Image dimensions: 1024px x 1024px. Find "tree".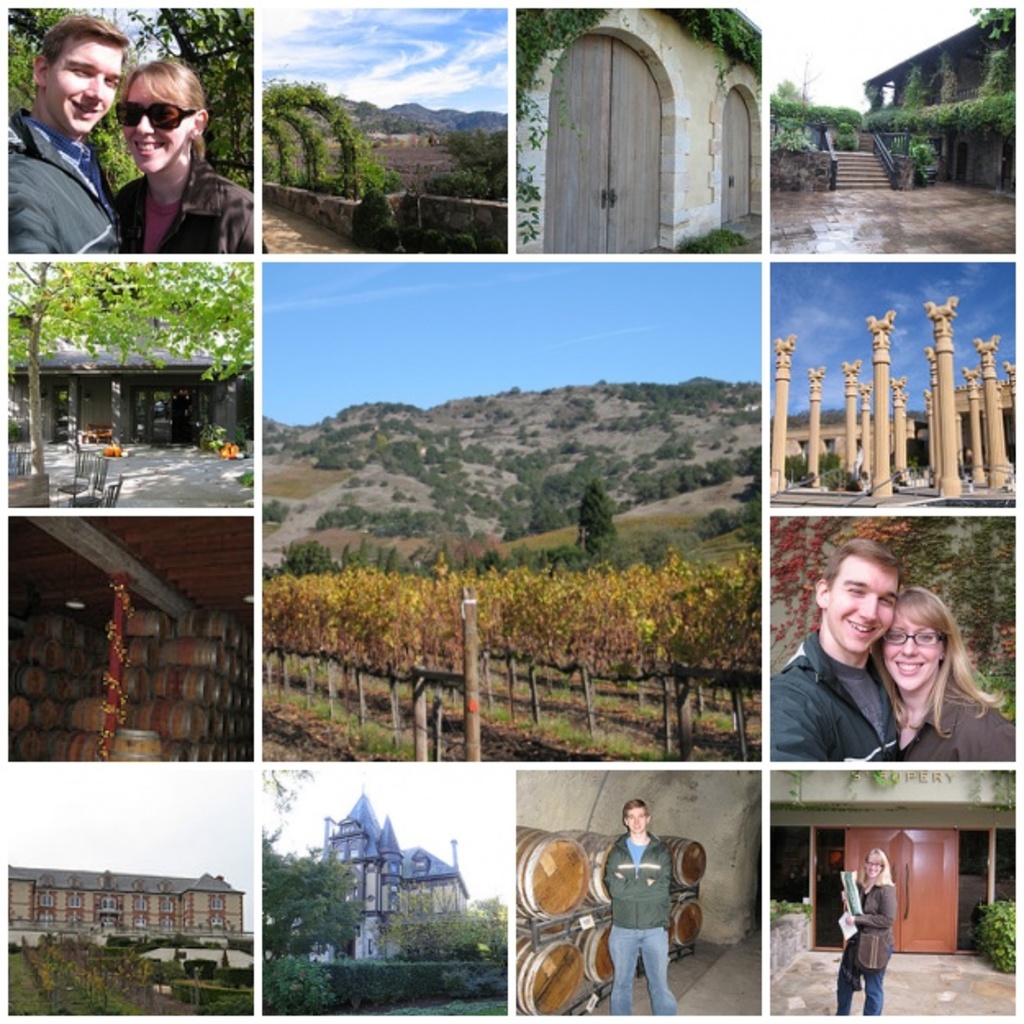
pyautogui.locateOnScreen(765, 516, 1017, 714).
